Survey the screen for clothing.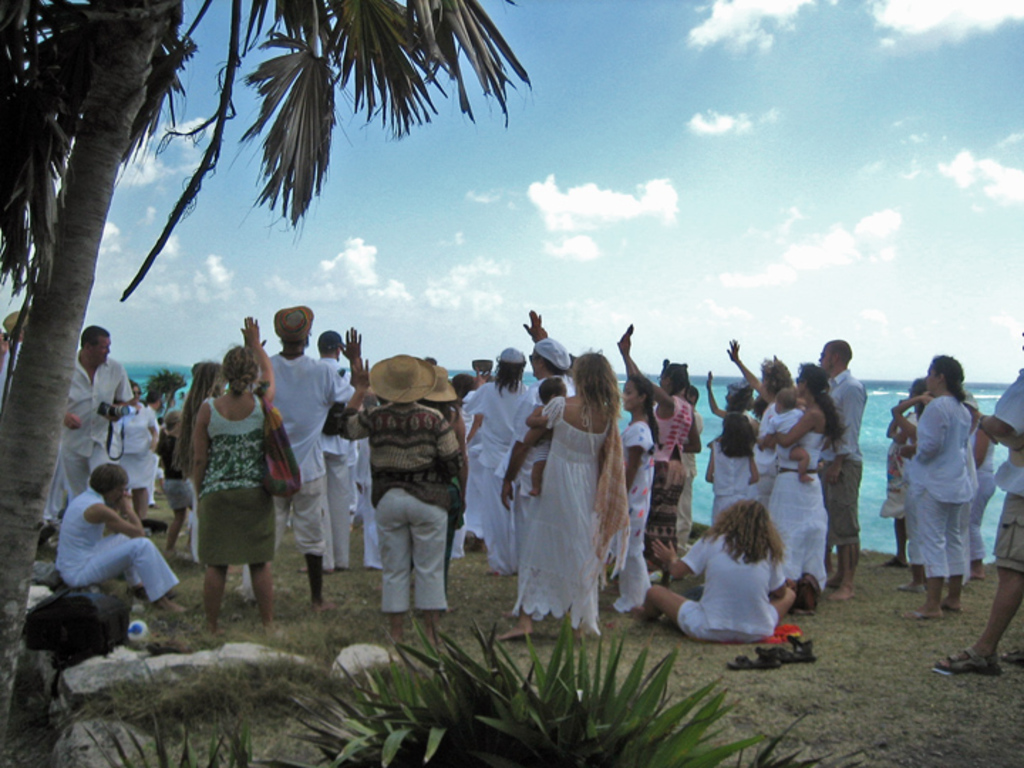
Survey found: bbox(987, 370, 1023, 576).
